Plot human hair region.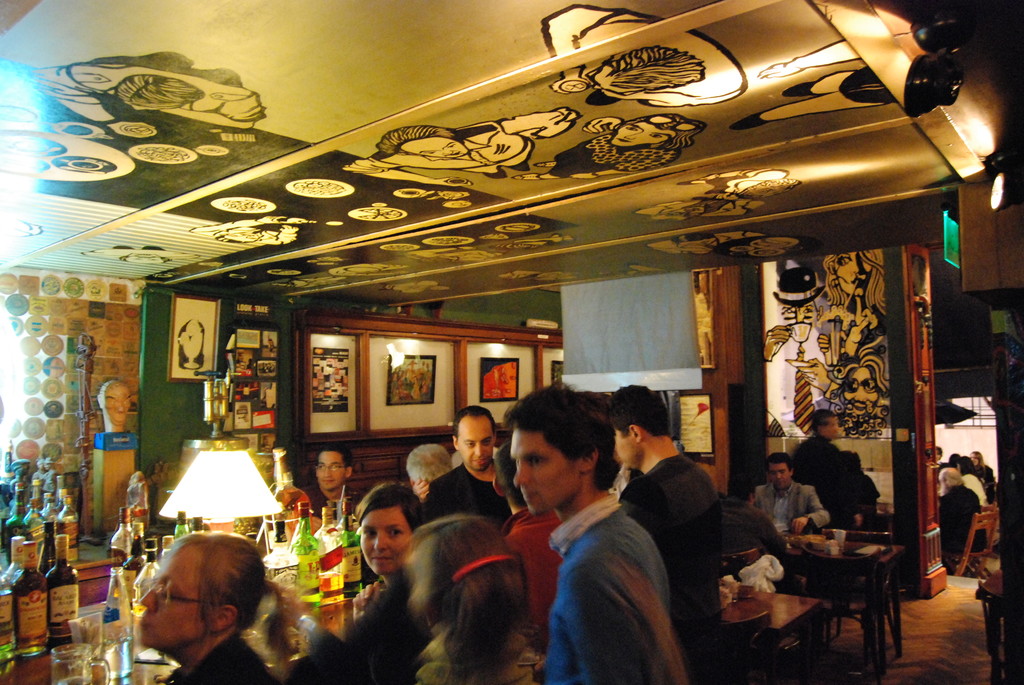
Plotted at l=735, t=475, r=760, b=501.
